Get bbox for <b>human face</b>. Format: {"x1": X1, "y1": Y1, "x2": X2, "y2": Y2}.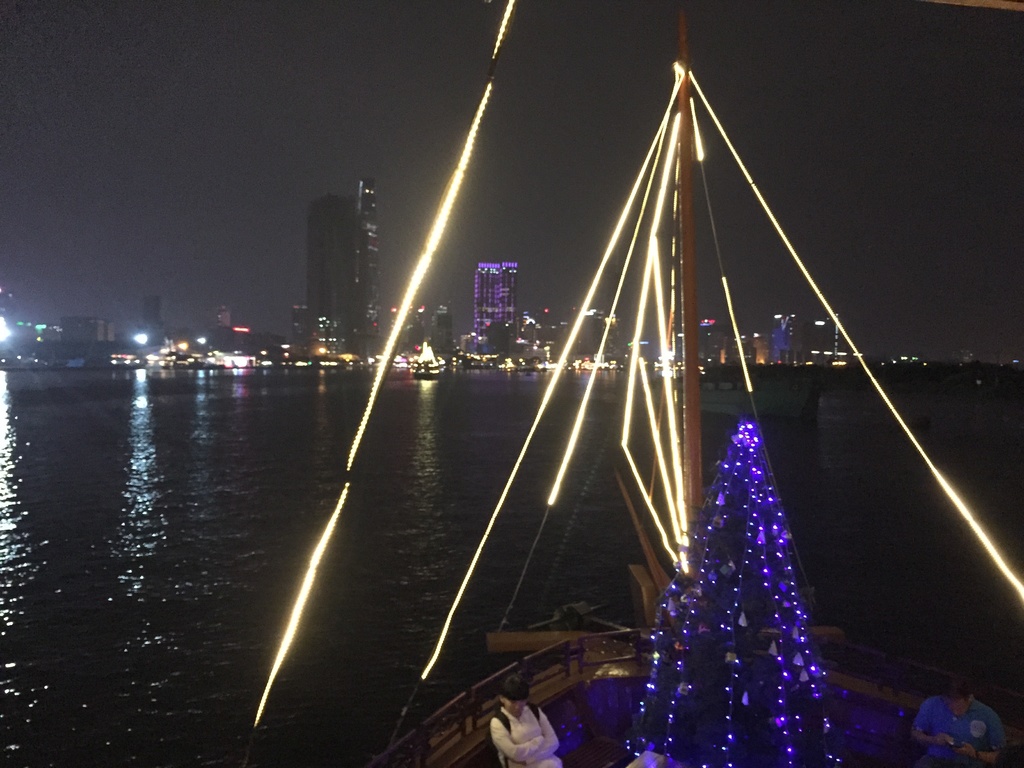
{"x1": 507, "y1": 697, "x2": 528, "y2": 717}.
